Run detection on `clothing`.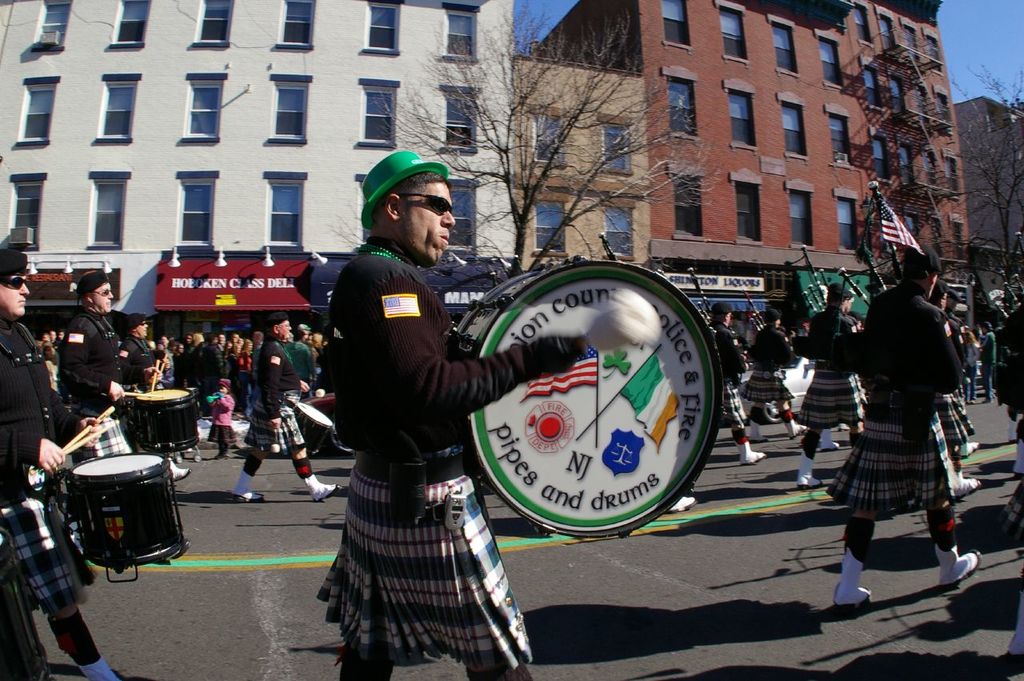
Result: [739, 323, 794, 403].
